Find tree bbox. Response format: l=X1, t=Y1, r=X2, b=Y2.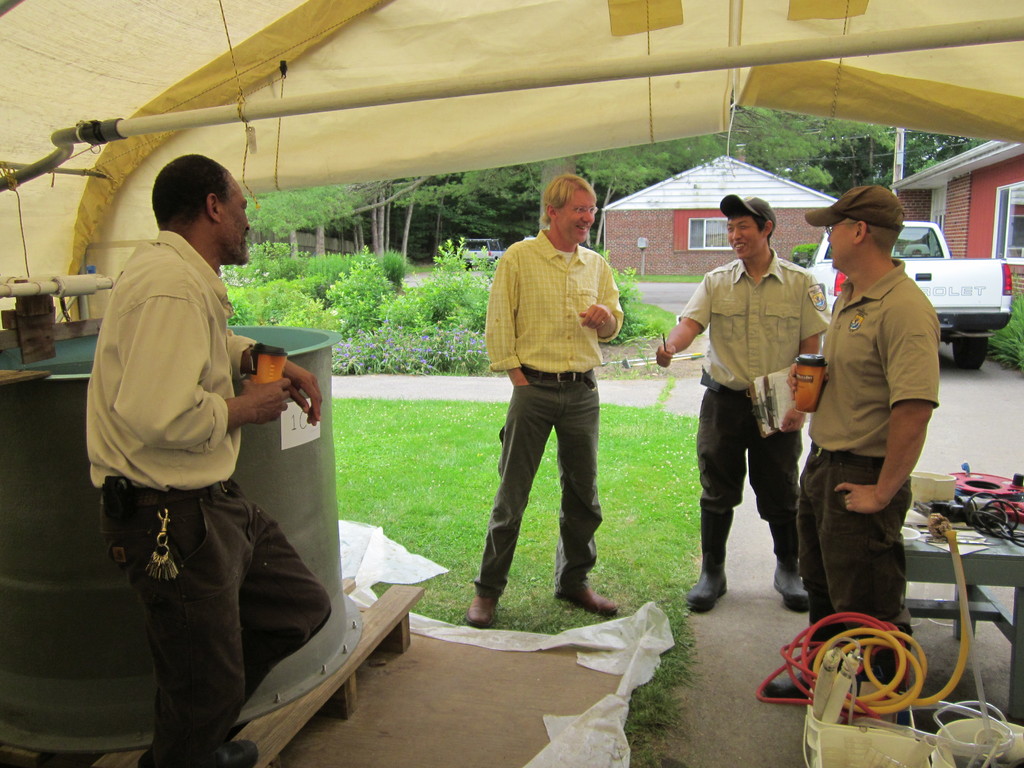
l=237, t=95, r=1004, b=278.
